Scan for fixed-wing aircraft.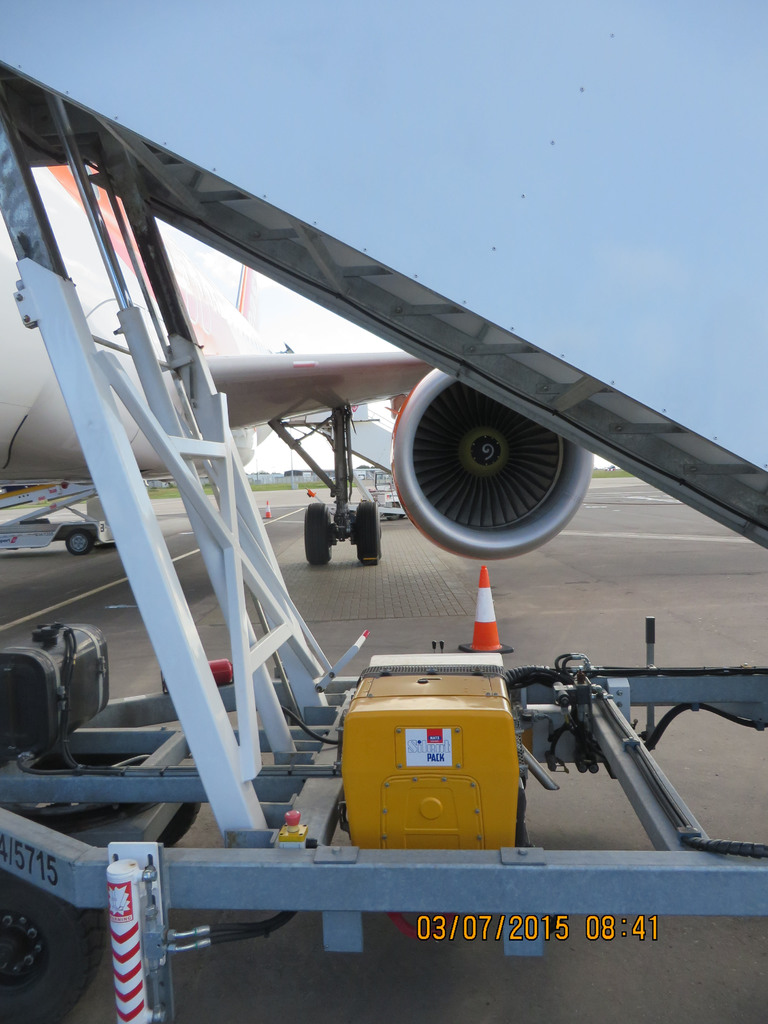
Scan result: crop(0, 163, 607, 573).
